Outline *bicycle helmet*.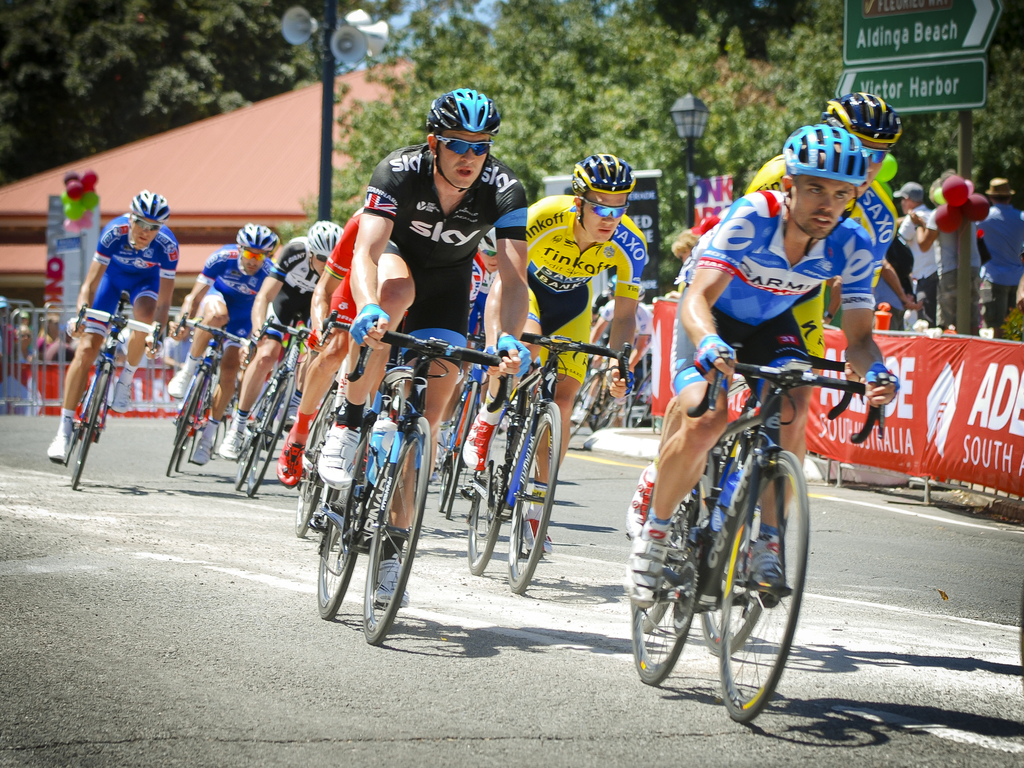
Outline: [305,216,349,253].
